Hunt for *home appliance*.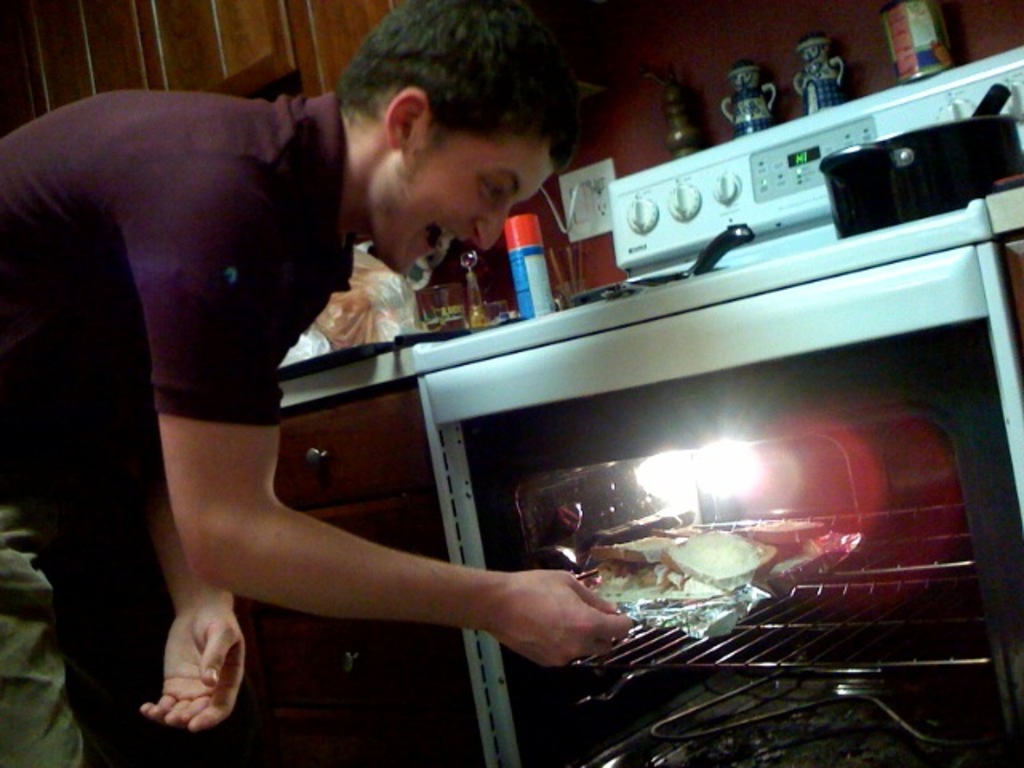
Hunted down at (410, 235, 1022, 766).
